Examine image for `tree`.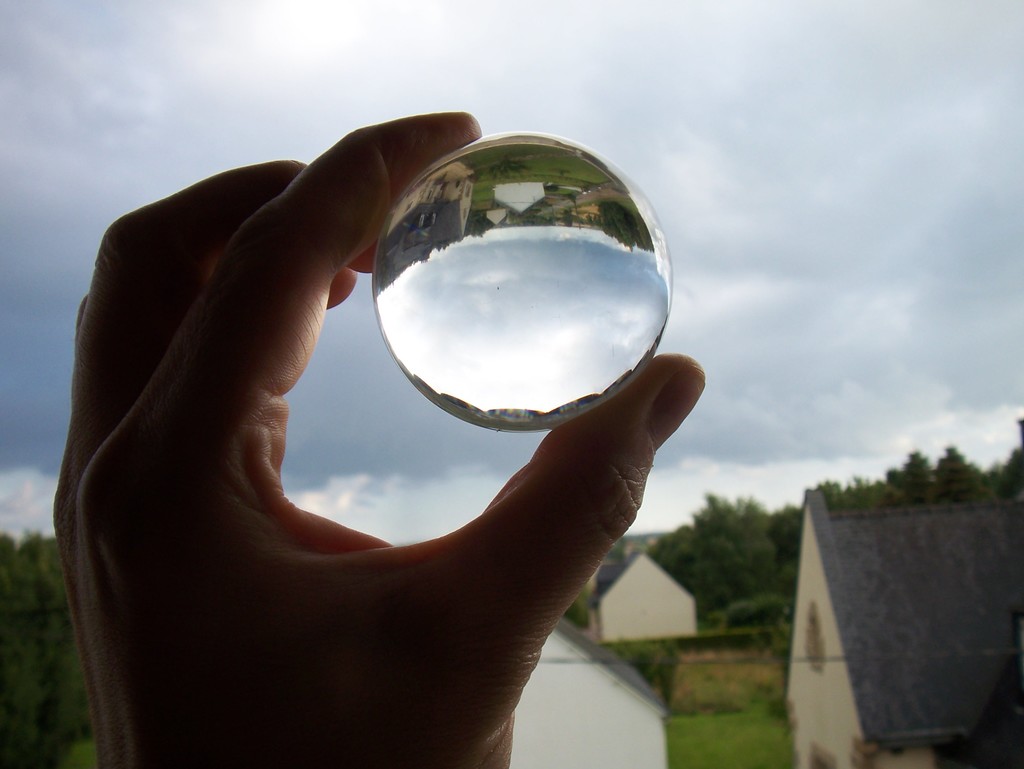
Examination result: detection(611, 446, 1023, 638).
